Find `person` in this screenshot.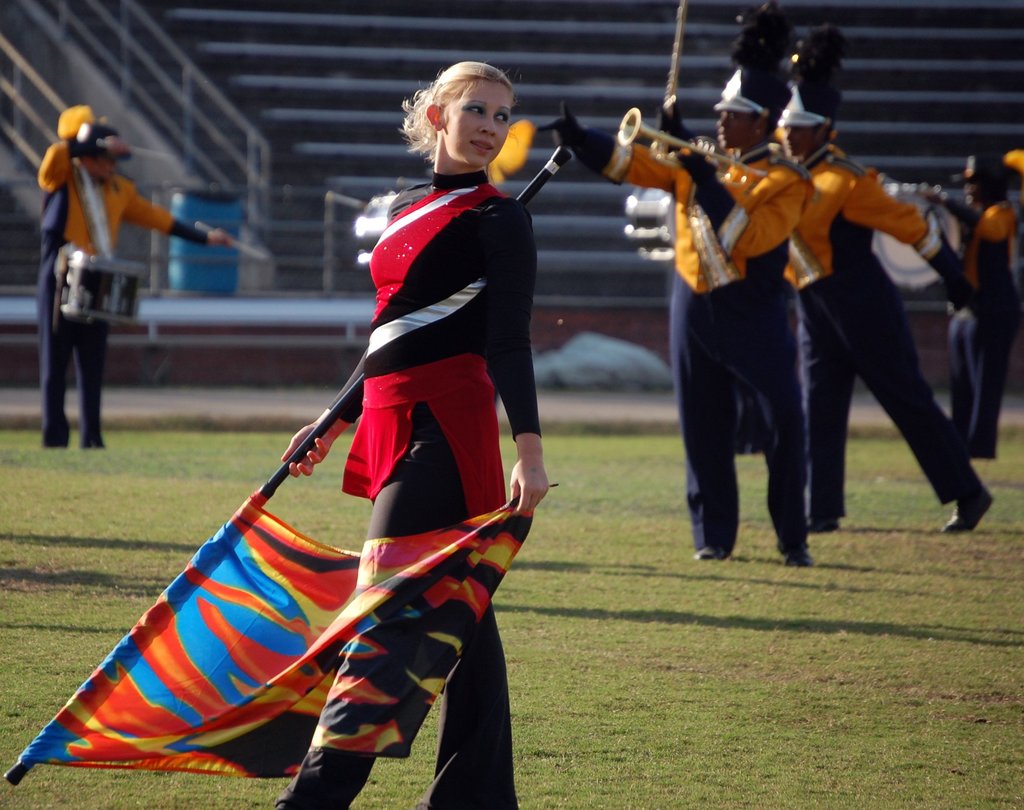
The bounding box for `person` is pyautogui.locateOnScreen(778, 77, 992, 538).
